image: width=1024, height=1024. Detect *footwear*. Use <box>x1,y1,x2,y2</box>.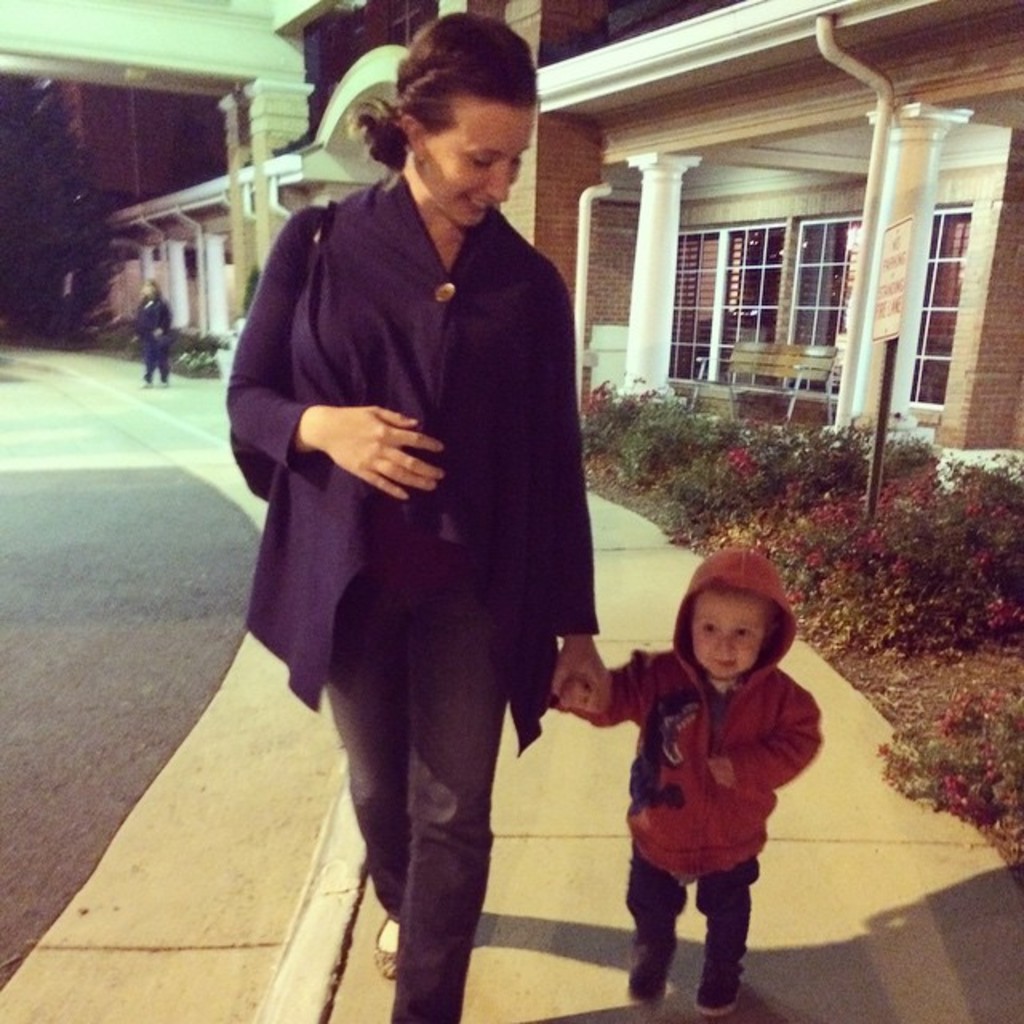
<box>378,910,397,989</box>.
